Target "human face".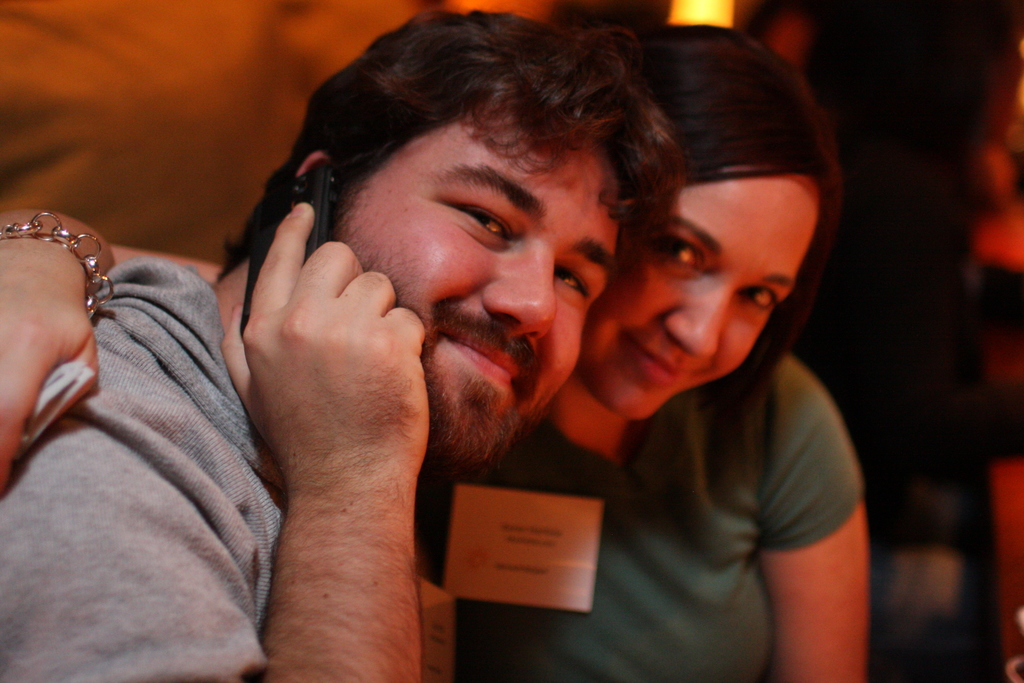
Target region: bbox=(328, 108, 620, 480).
